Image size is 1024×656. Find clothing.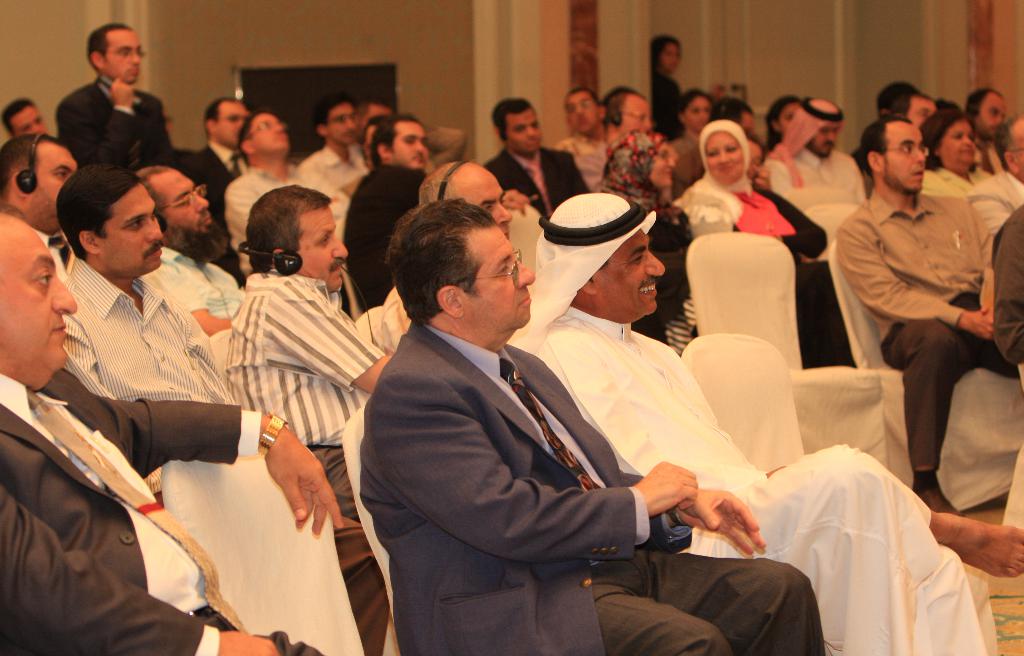
[850,128,1013,514].
